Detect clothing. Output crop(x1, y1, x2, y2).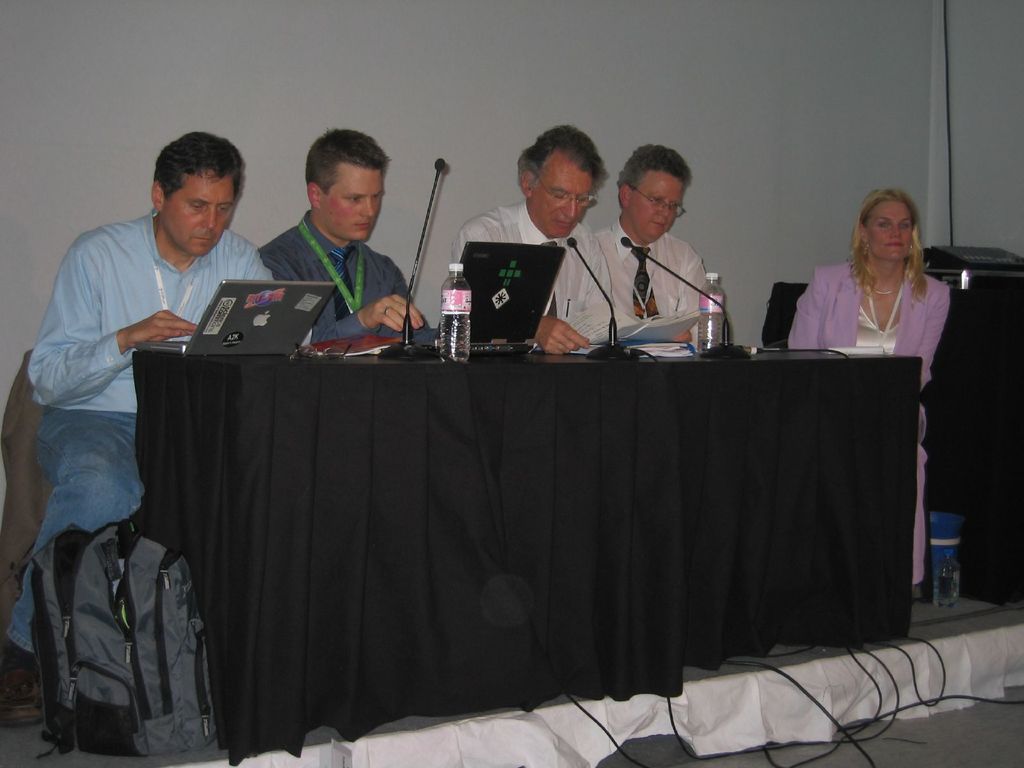
crop(787, 257, 963, 586).
